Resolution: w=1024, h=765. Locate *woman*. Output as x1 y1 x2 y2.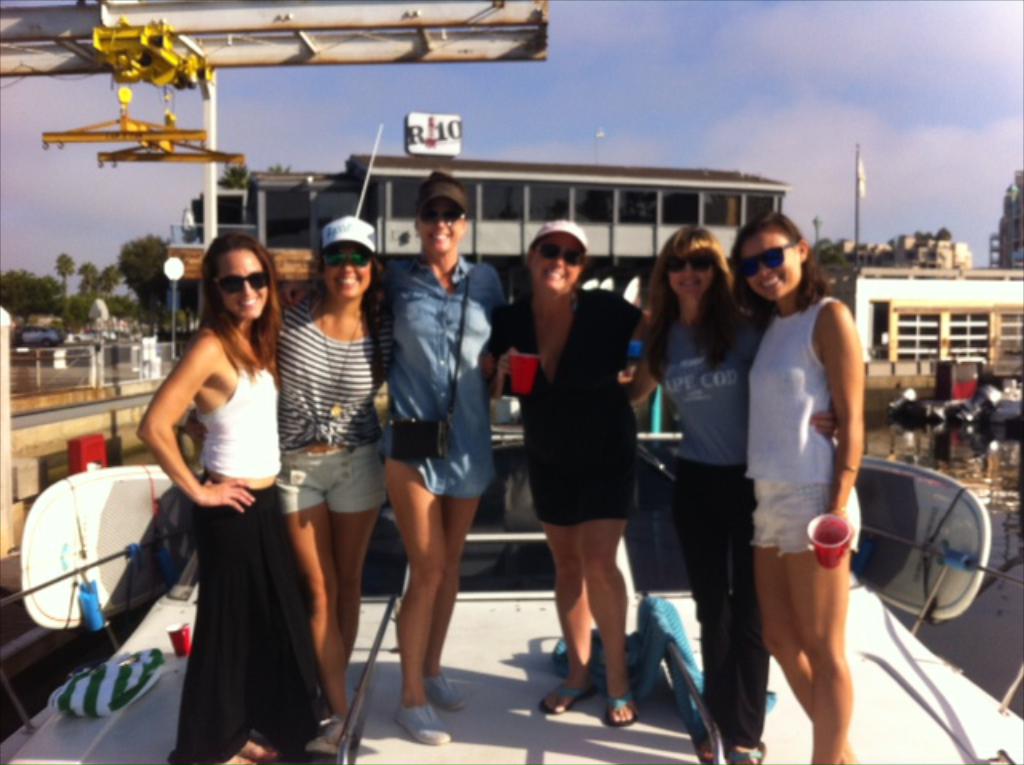
274 213 394 759.
